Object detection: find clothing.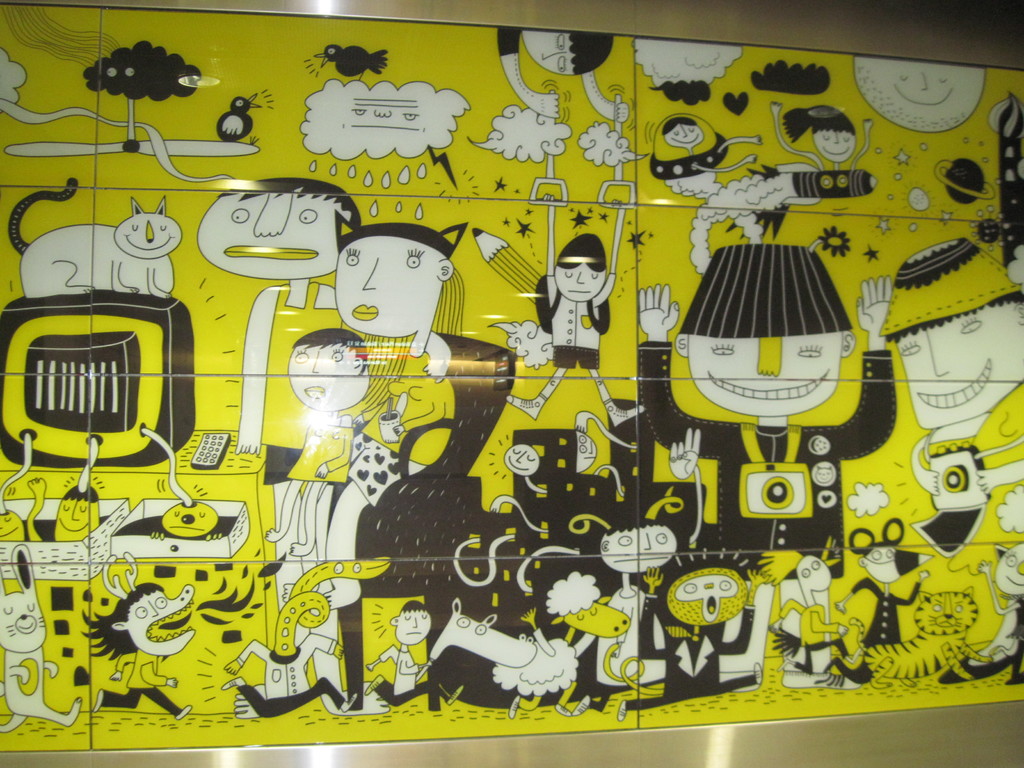
[369,641,454,708].
